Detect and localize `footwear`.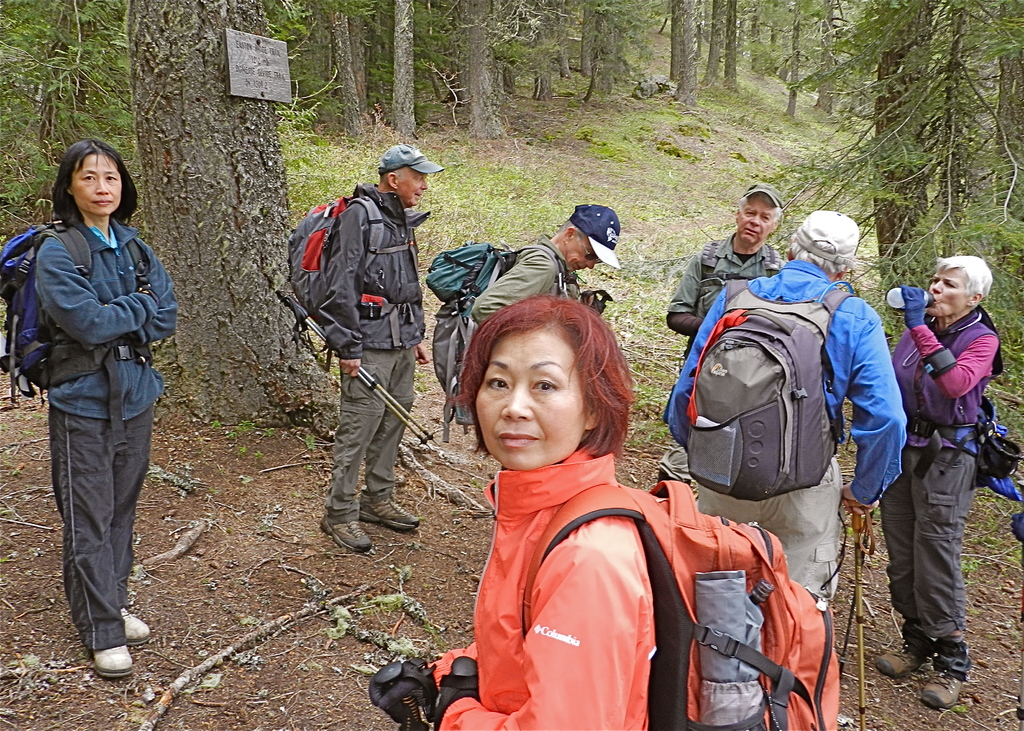
Localized at (x1=323, y1=516, x2=377, y2=550).
